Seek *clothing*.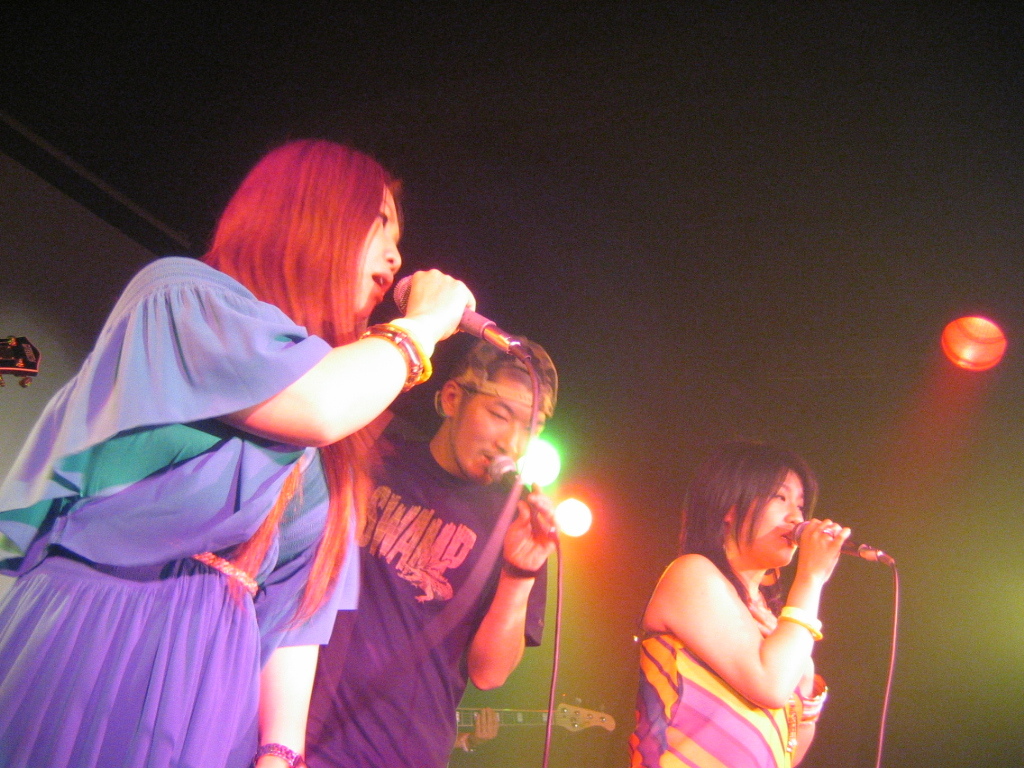
[left=347, top=415, right=541, bottom=767].
